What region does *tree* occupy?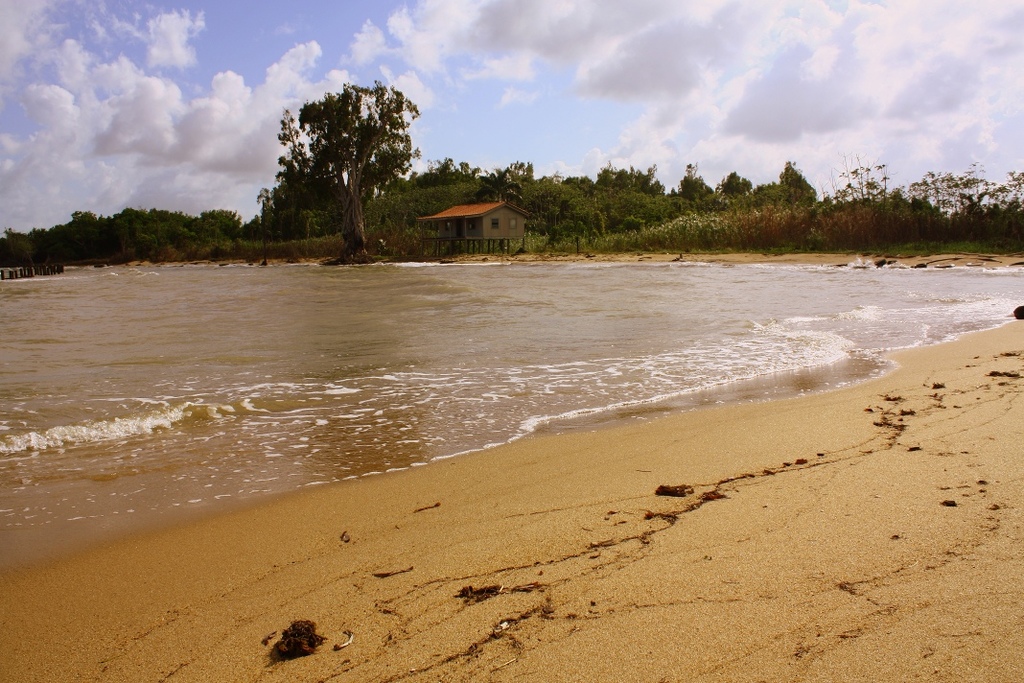
bbox=[260, 72, 423, 246].
